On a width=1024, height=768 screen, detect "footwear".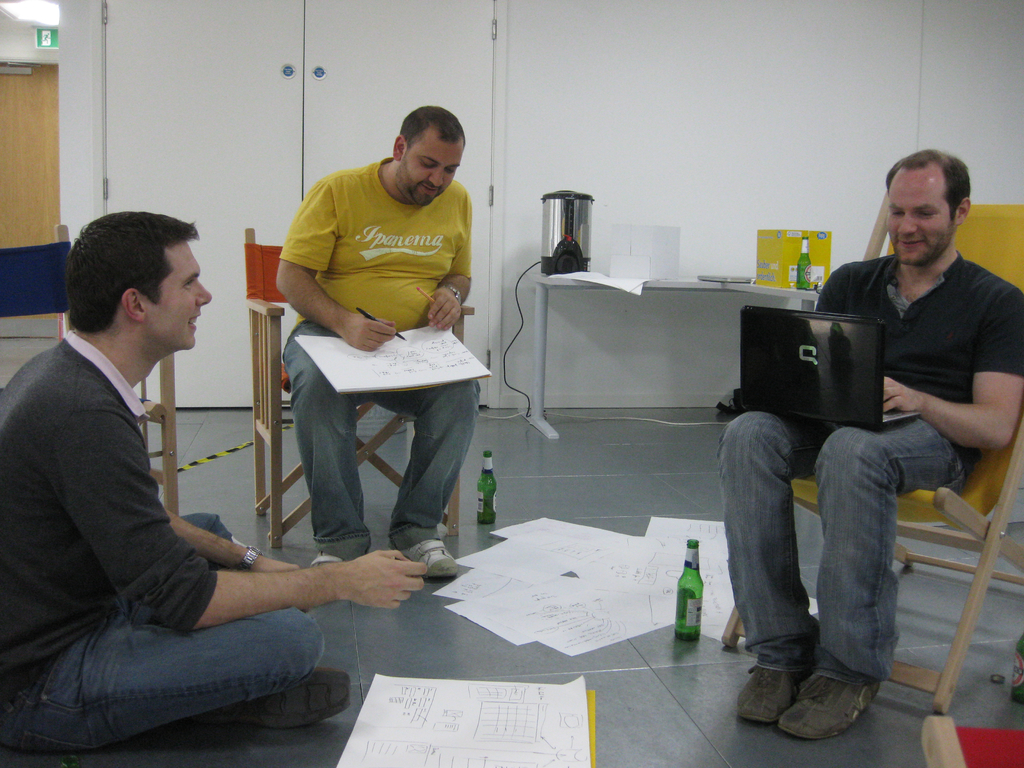
401 543 465 582.
